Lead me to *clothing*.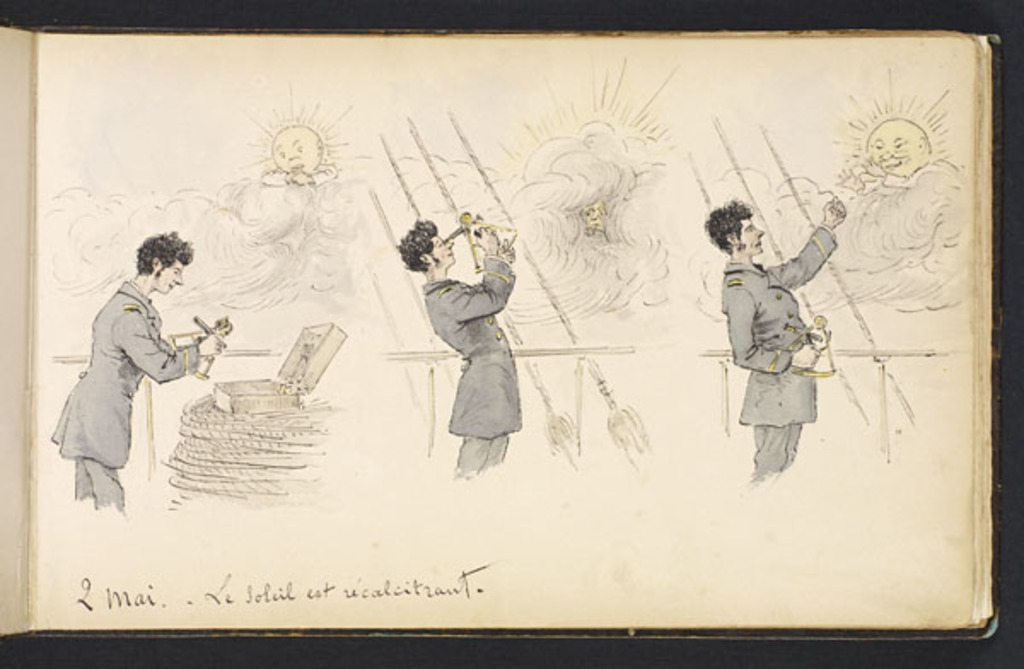
Lead to (420,253,519,486).
